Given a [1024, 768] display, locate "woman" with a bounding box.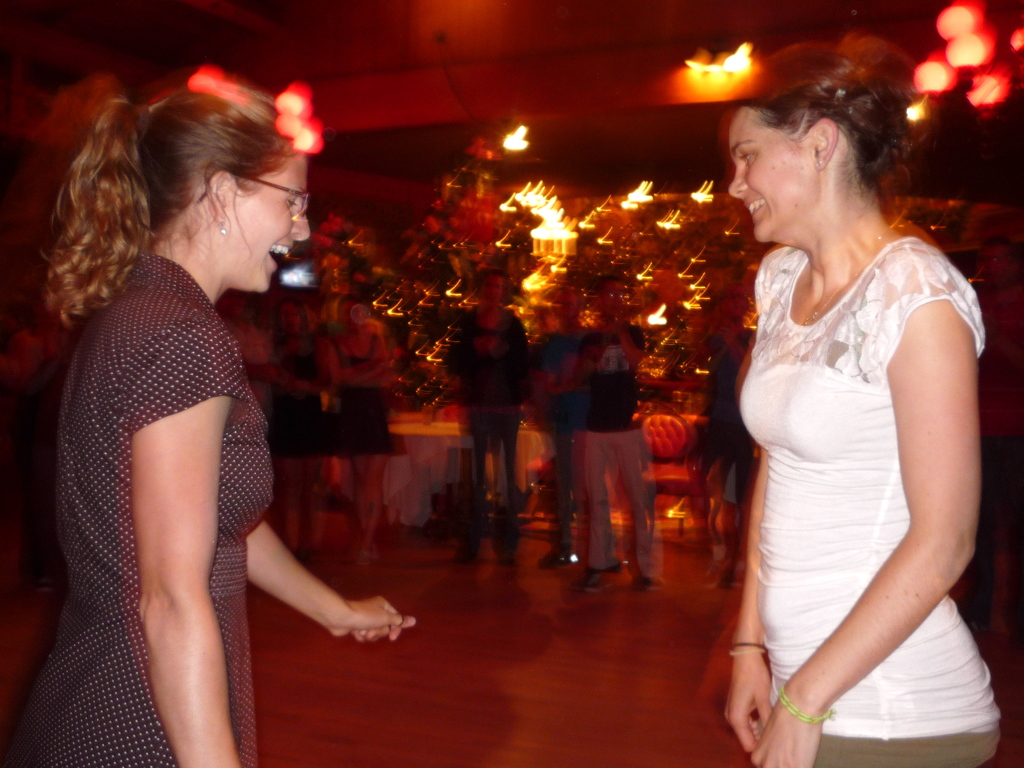
Located: 0/75/412/767.
